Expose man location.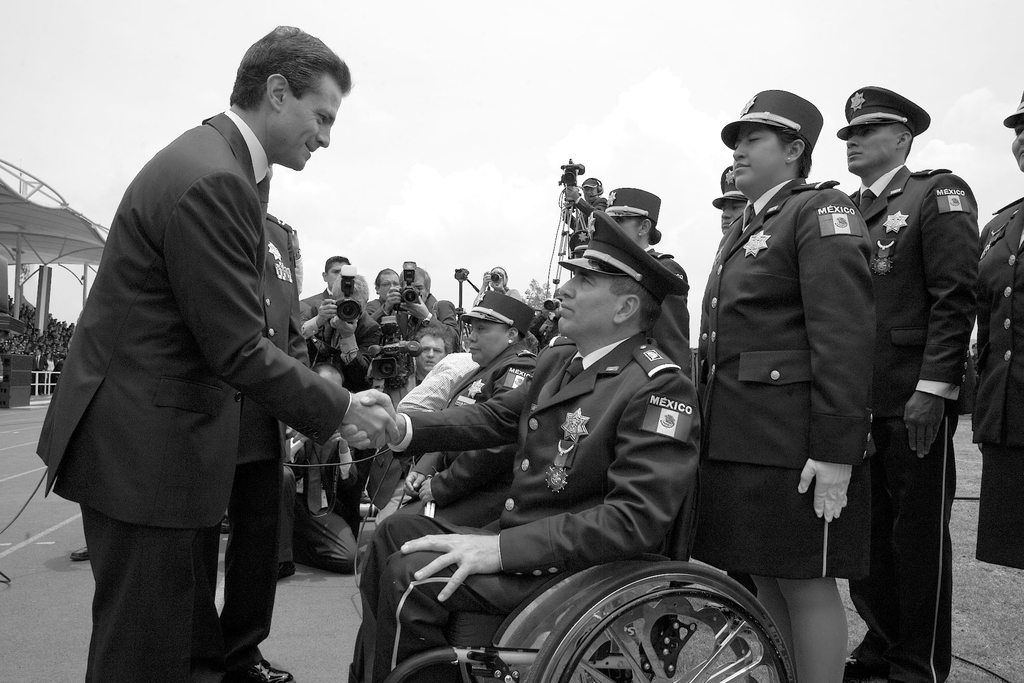
Exposed at Rect(62, 29, 380, 679).
